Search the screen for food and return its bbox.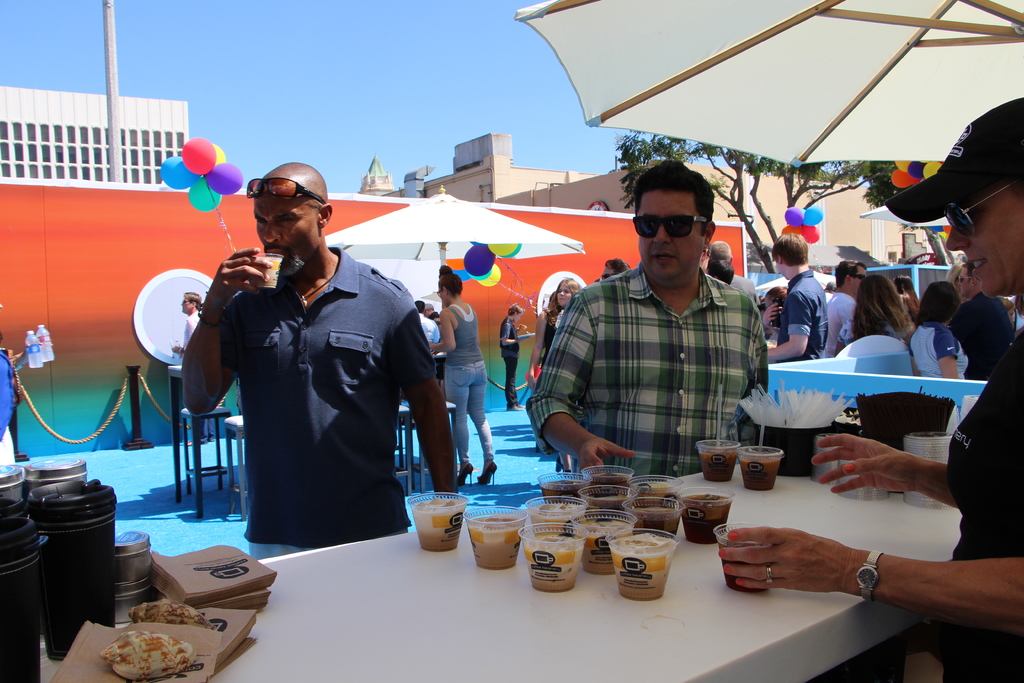
Found: crop(764, 339, 780, 350).
